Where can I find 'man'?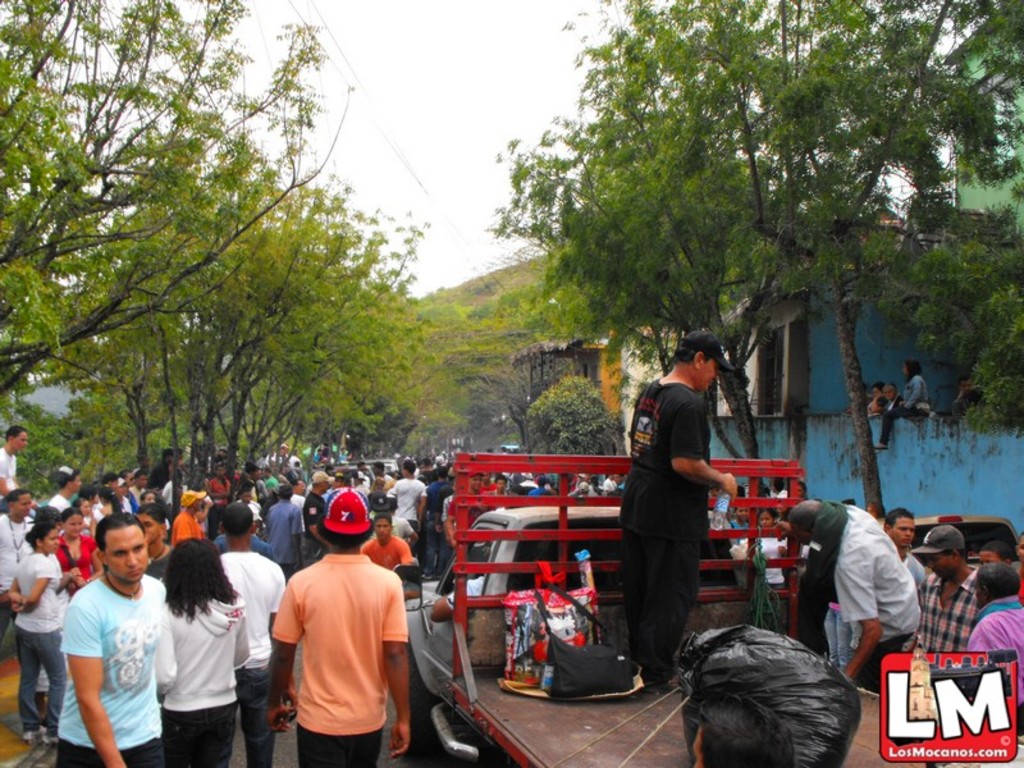
You can find it at [383,454,429,529].
